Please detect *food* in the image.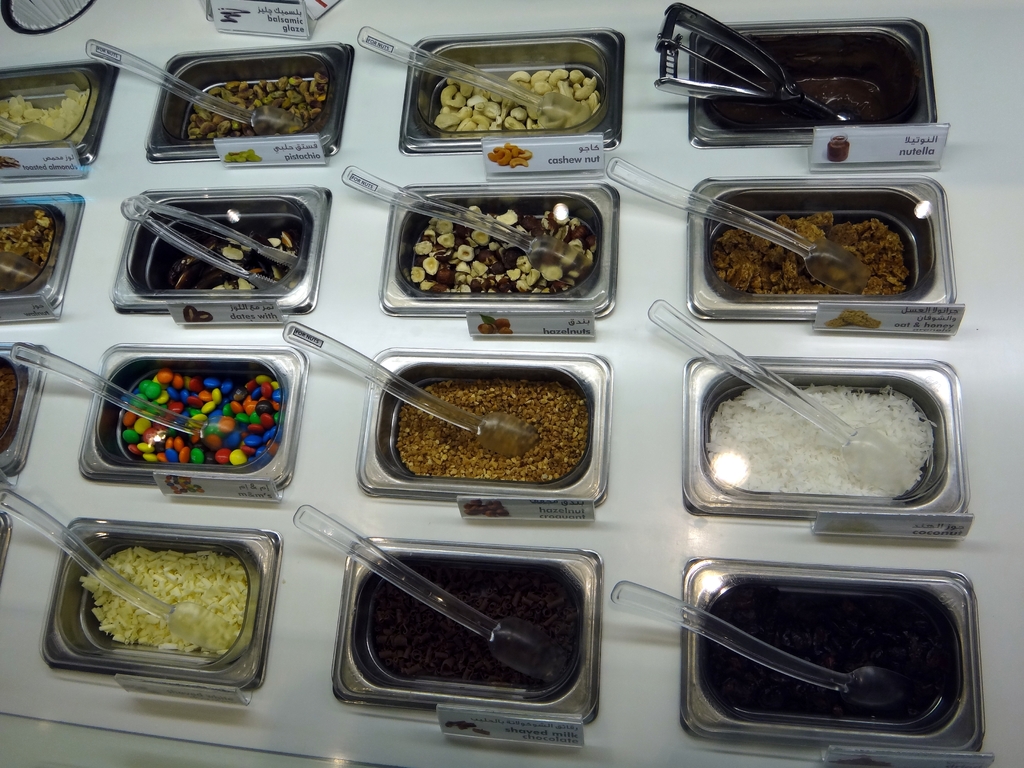
l=348, t=559, r=569, b=688.
